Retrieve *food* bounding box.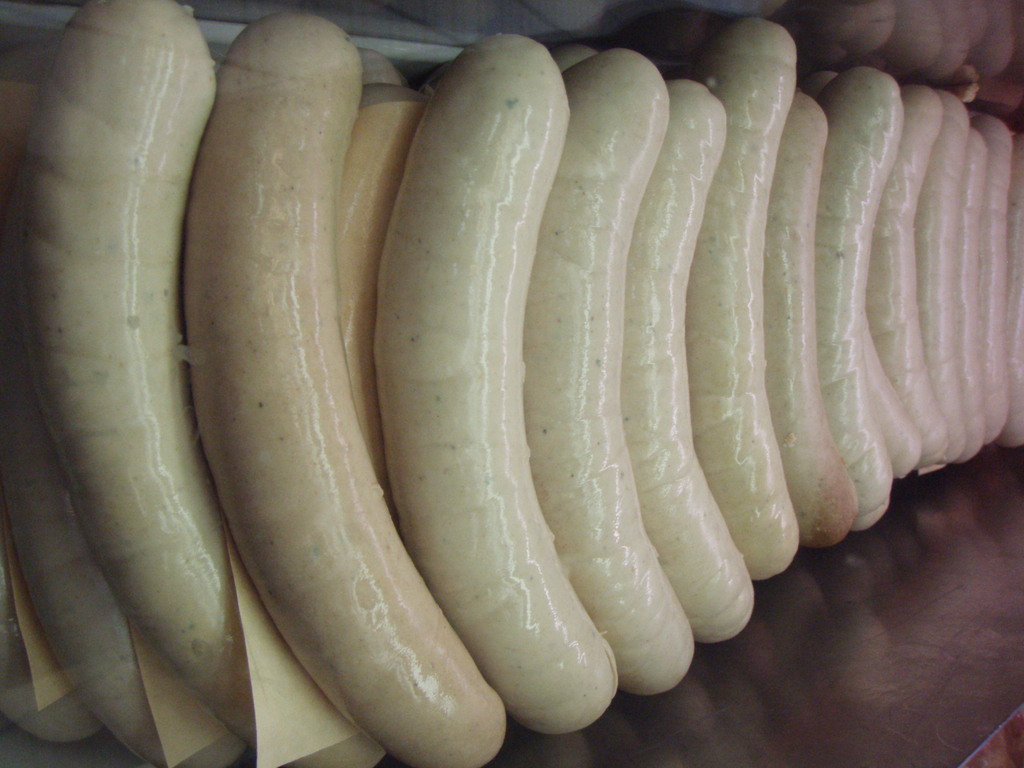
Bounding box: [20,0,388,767].
